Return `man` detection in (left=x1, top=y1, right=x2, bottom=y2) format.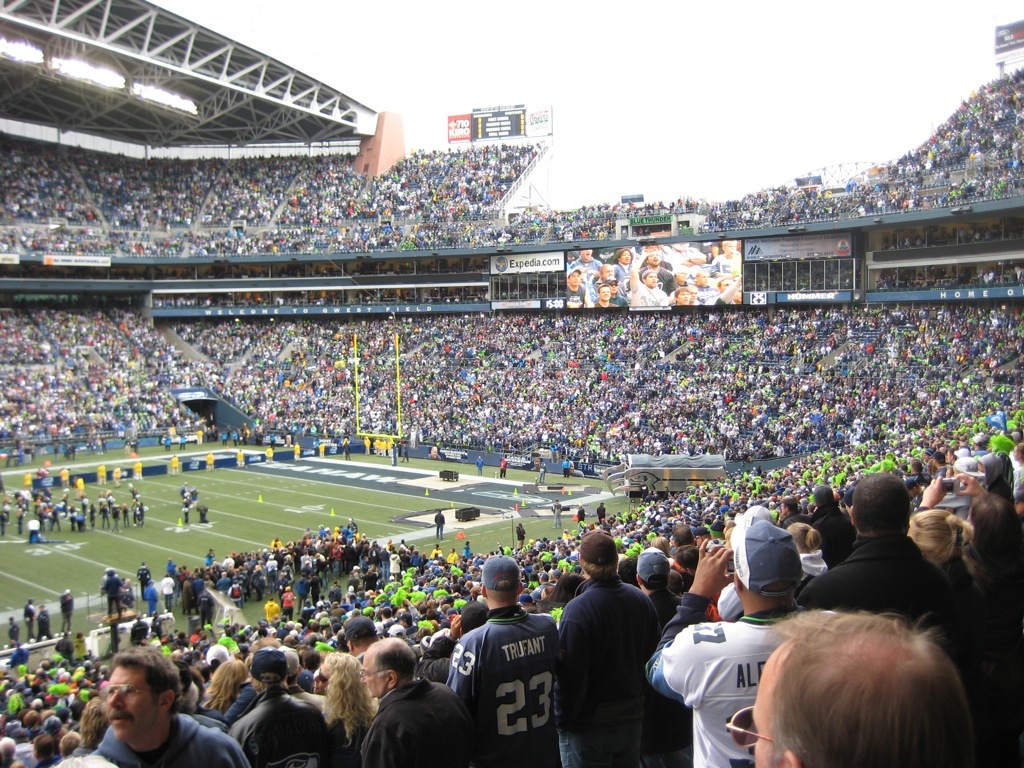
(left=48, top=438, right=62, bottom=462).
